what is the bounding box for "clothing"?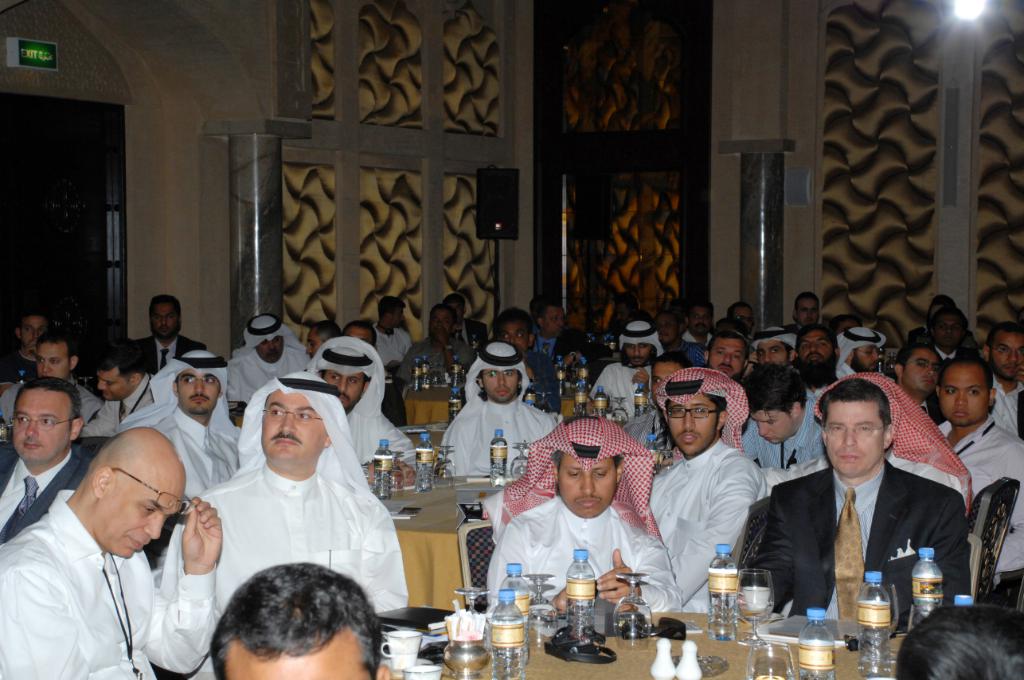
587:362:657:427.
